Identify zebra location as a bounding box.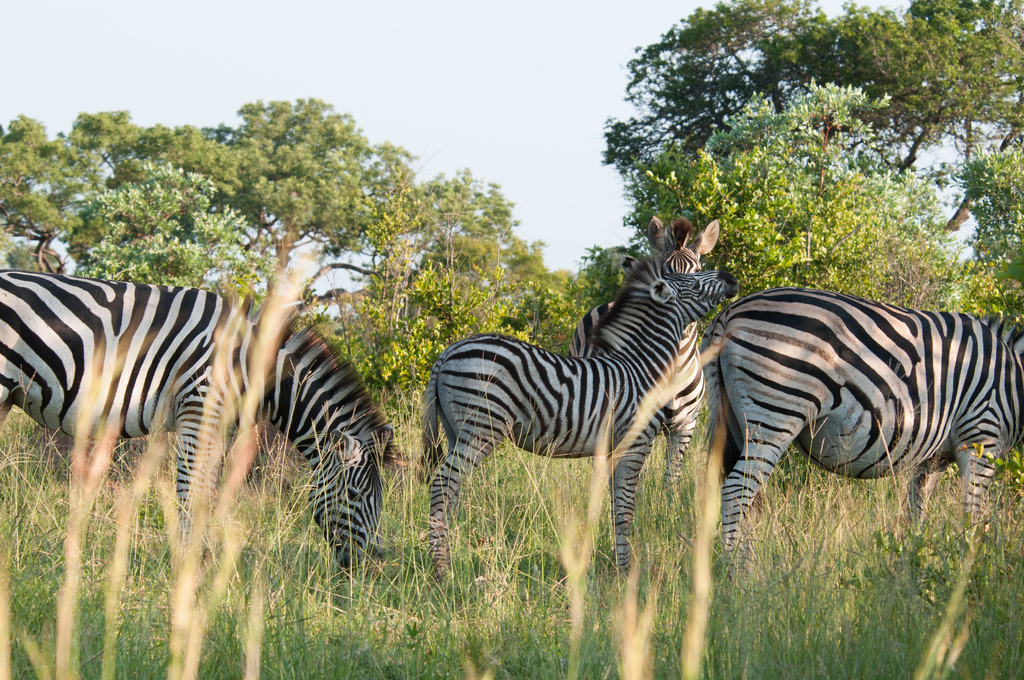
(left=0, top=266, right=401, bottom=576).
